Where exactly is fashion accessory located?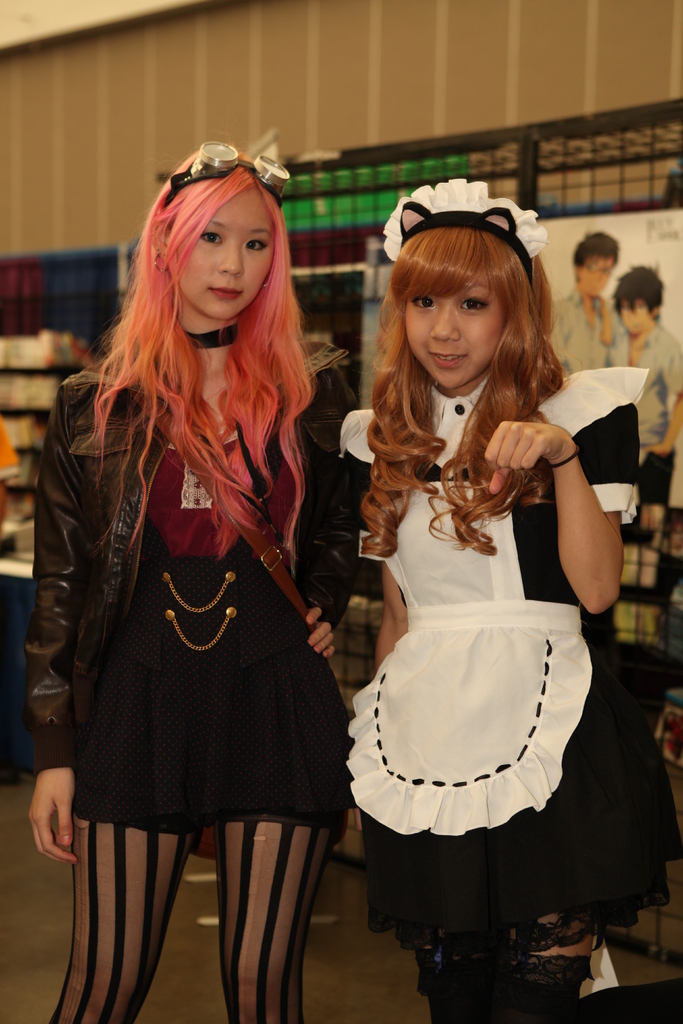
Its bounding box is (x1=115, y1=356, x2=351, y2=858).
